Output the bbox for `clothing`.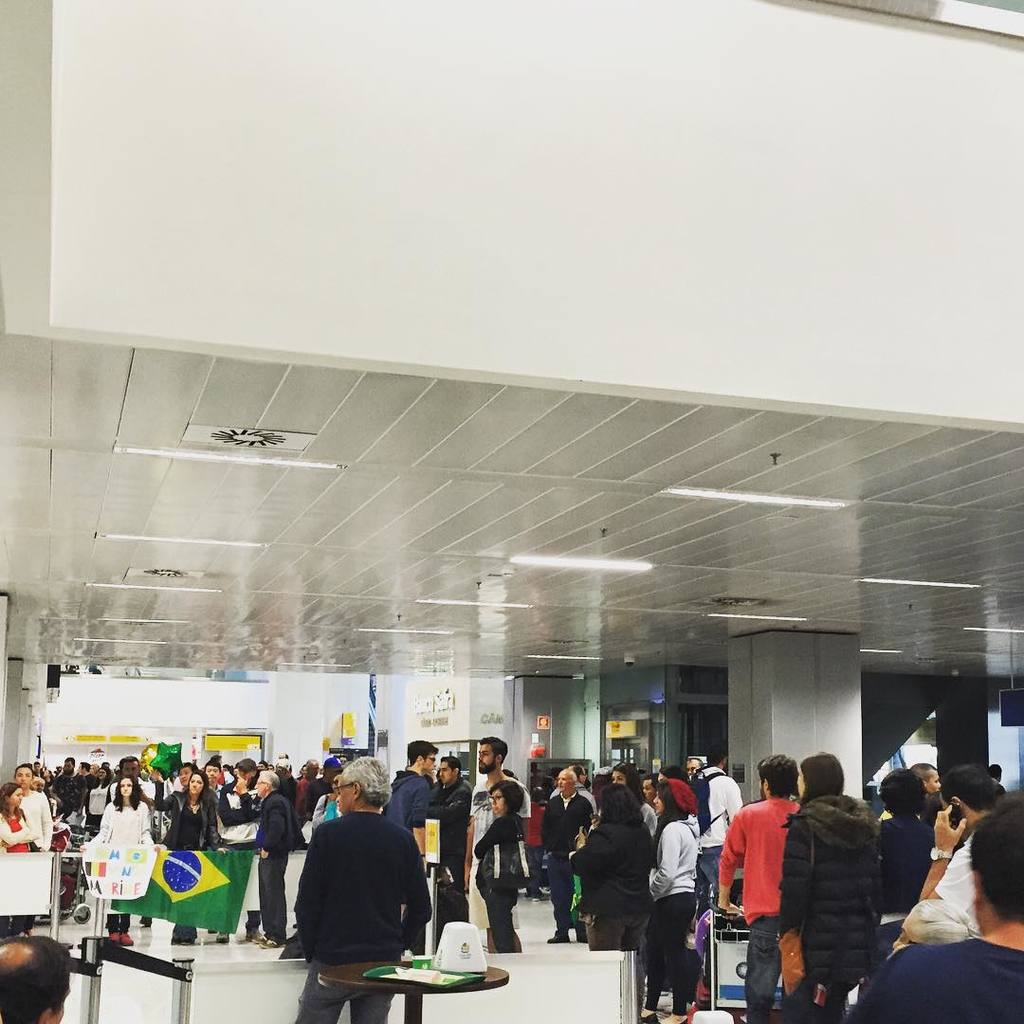
(x1=540, y1=792, x2=595, y2=839).
